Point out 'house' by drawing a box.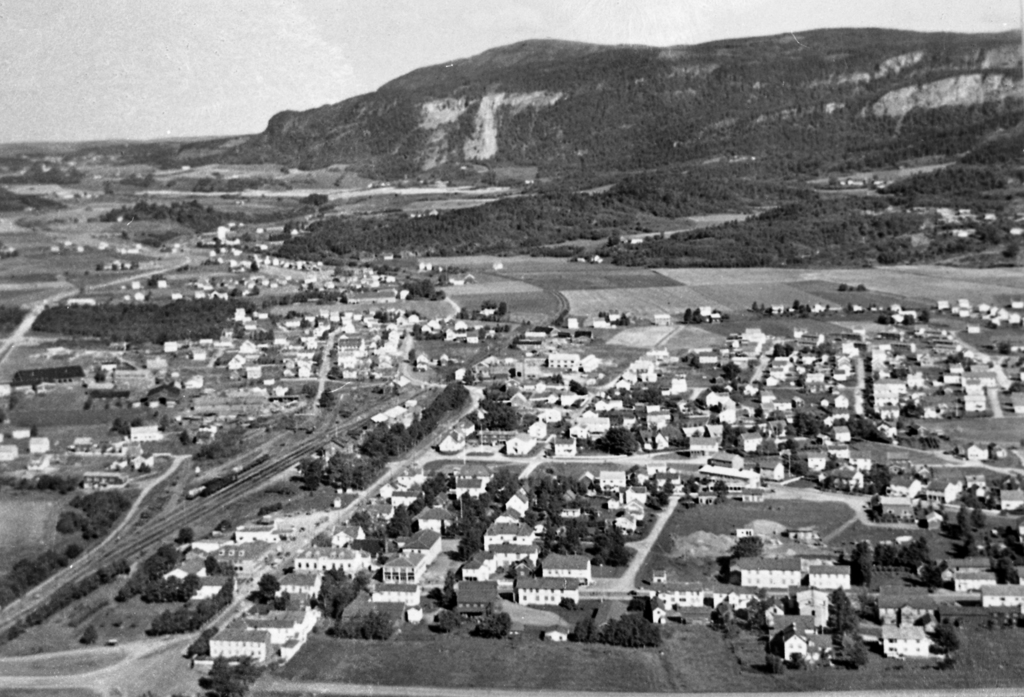
select_region(880, 626, 946, 659).
